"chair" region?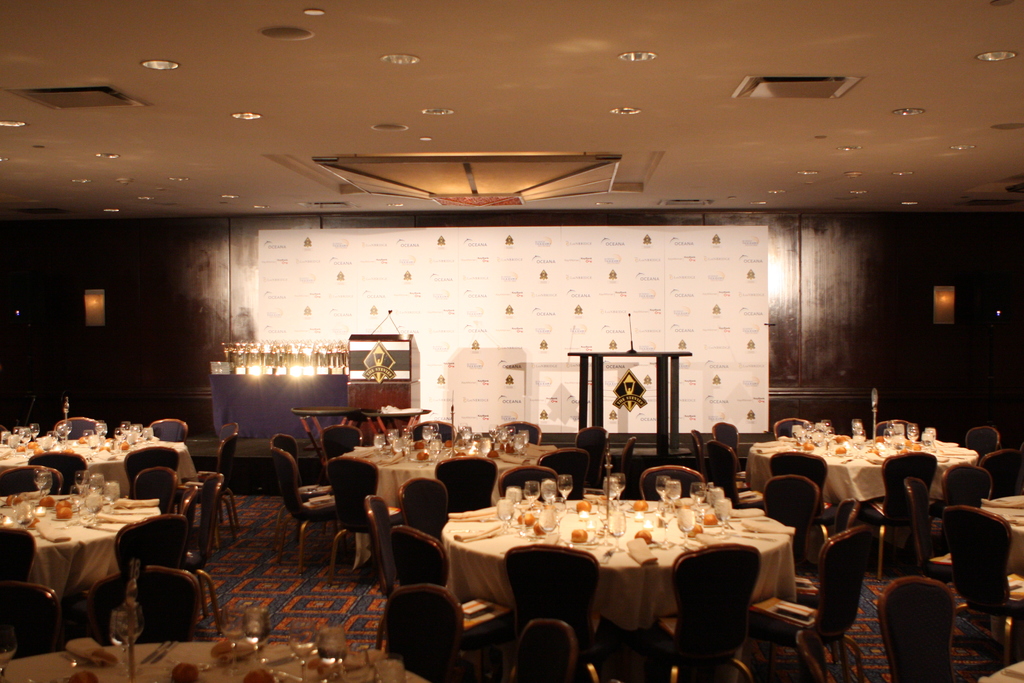
435/456/503/518
